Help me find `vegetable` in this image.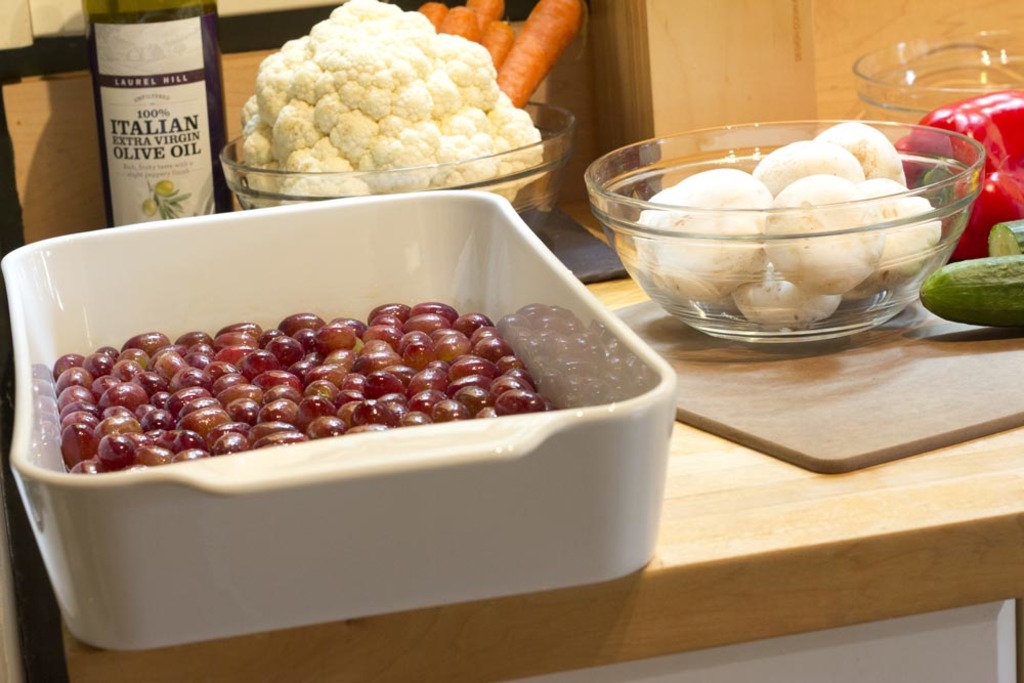
Found it: {"x1": 237, "y1": 0, "x2": 546, "y2": 206}.
